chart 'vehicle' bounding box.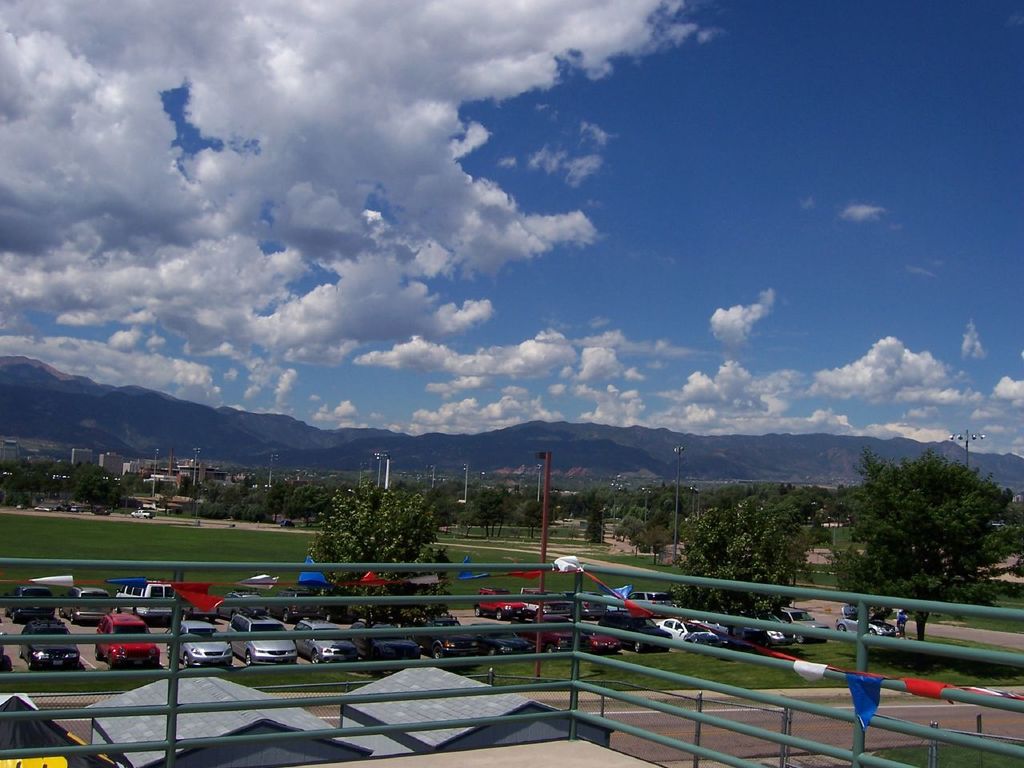
Charted: crop(618, 588, 688, 610).
